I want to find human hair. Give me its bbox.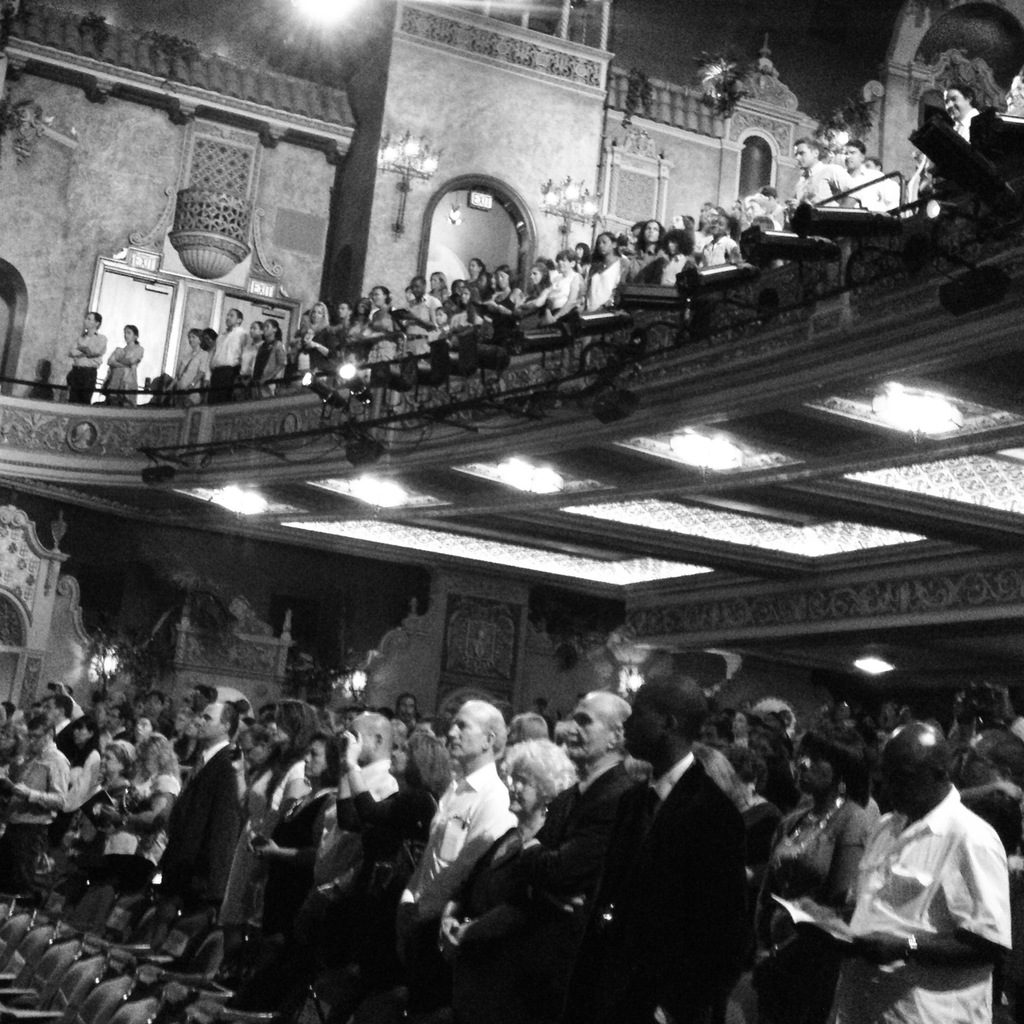
bbox(508, 712, 548, 742).
